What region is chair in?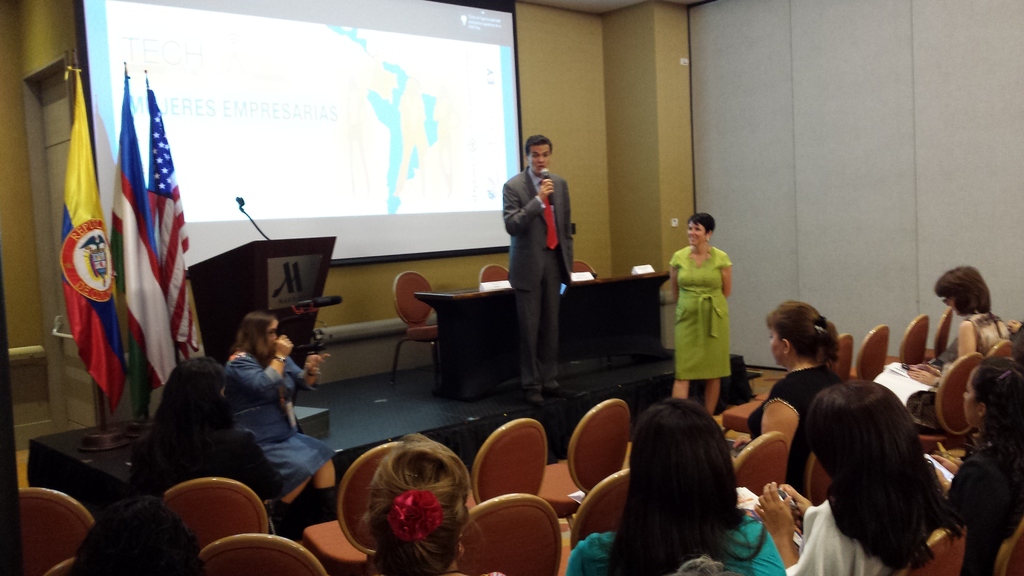
box=[556, 467, 643, 575].
